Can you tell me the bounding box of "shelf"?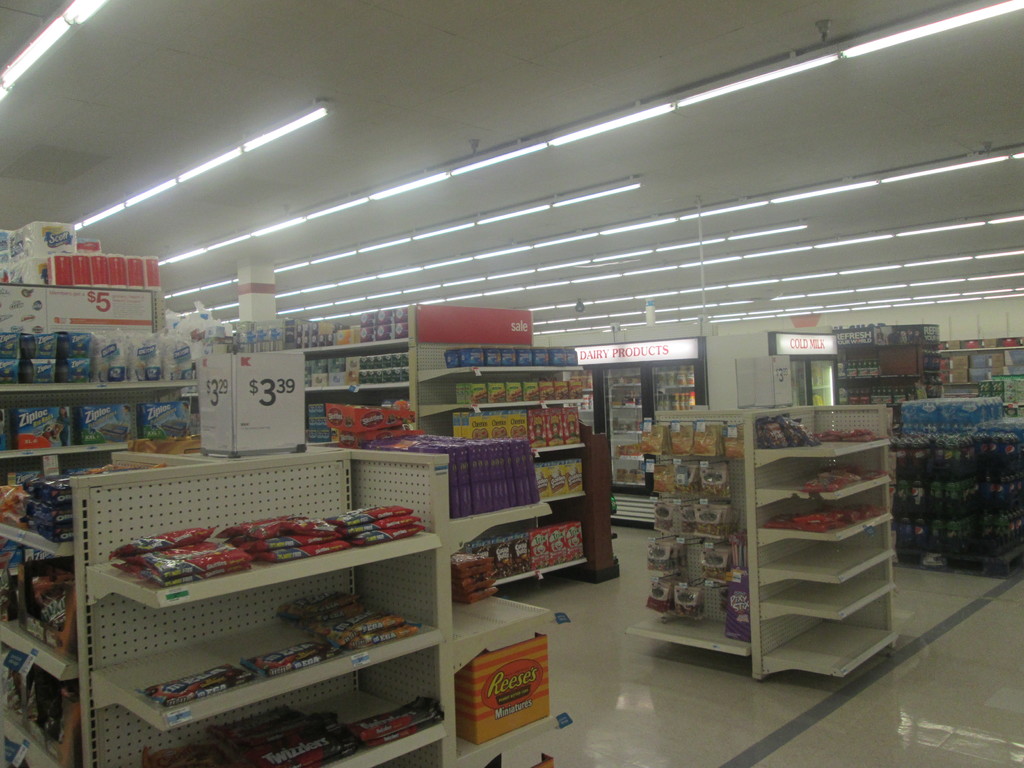
609, 367, 652, 487.
